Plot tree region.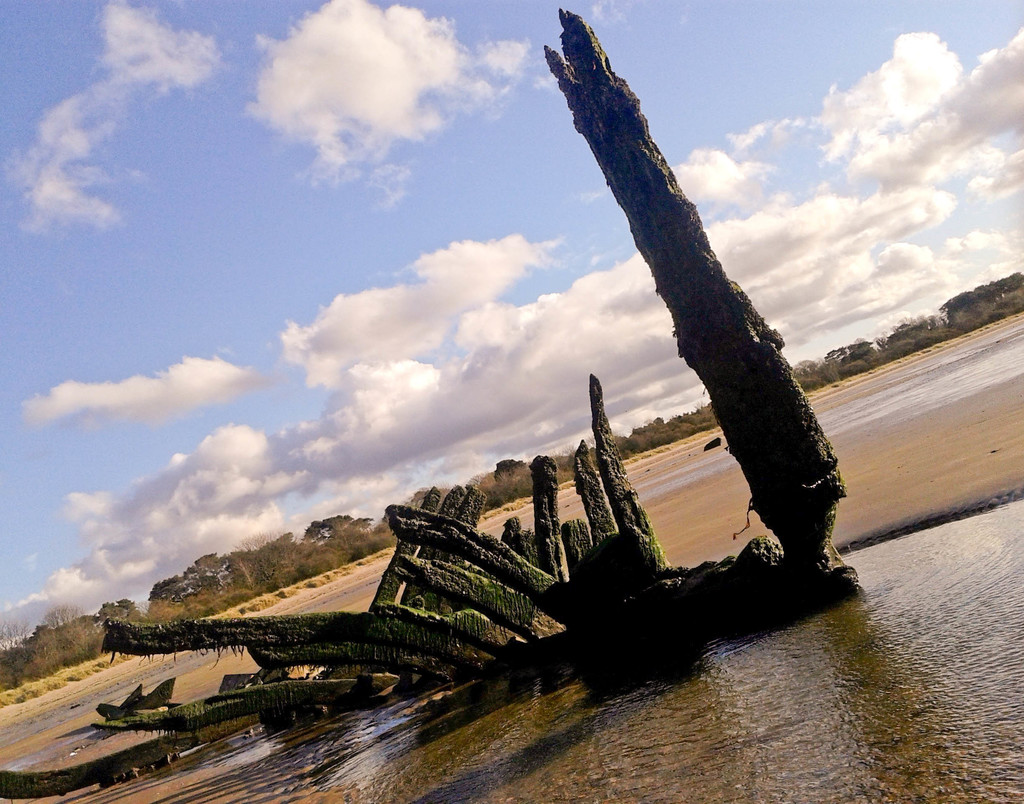
Plotted at bbox=[298, 508, 399, 577].
